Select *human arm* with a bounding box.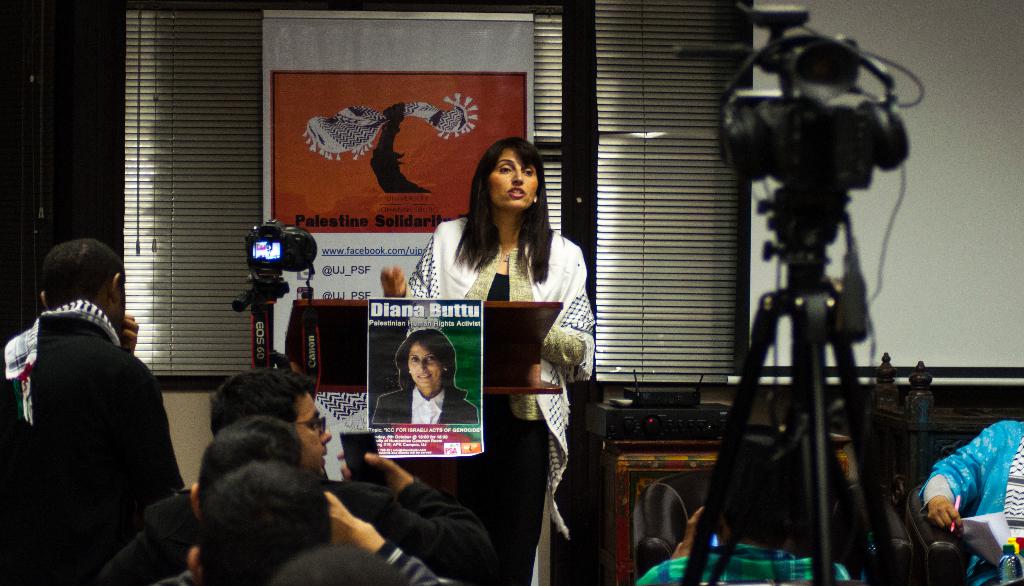
{"left": 920, "top": 428, "right": 1014, "bottom": 537}.
